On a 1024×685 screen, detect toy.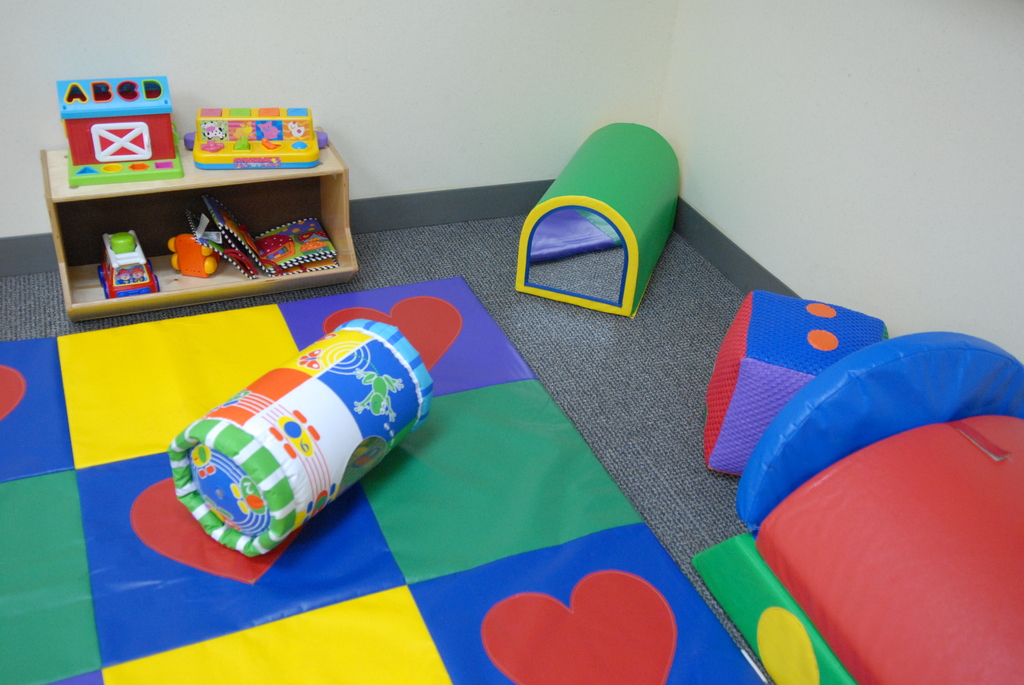
{"x1": 142, "y1": 311, "x2": 417, "y2": 575}.
